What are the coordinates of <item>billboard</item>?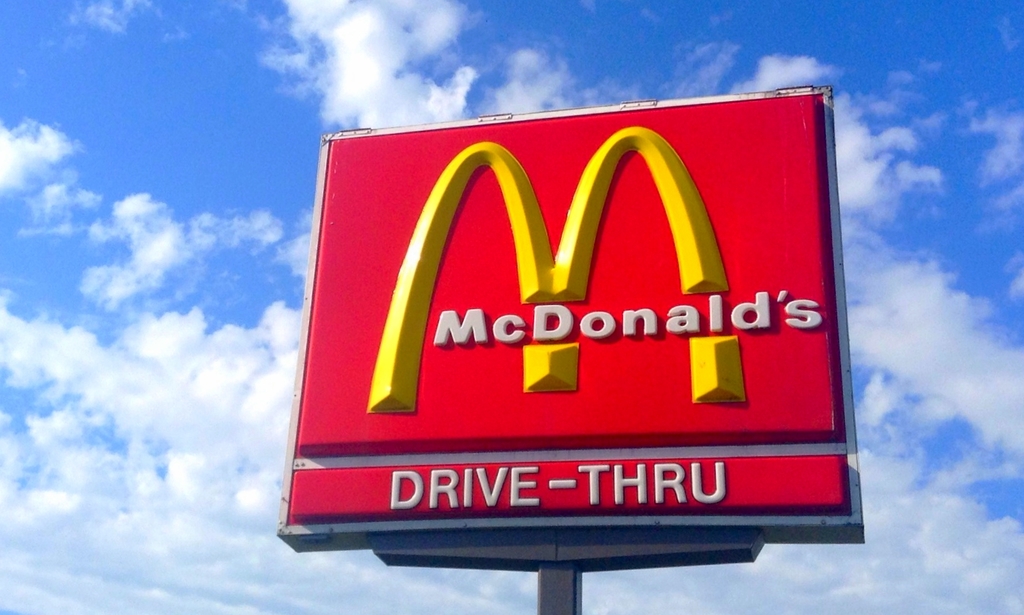
<region>301, 122, 870, 613</region>.
